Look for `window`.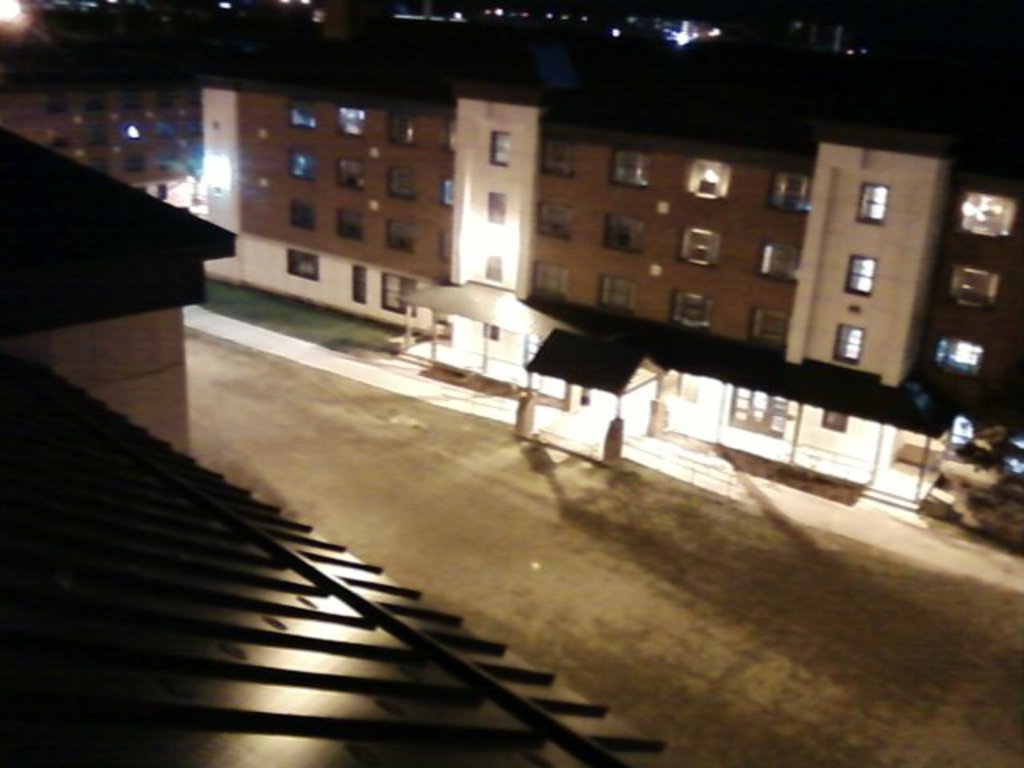
Found: (490, 133, 509, 163).
